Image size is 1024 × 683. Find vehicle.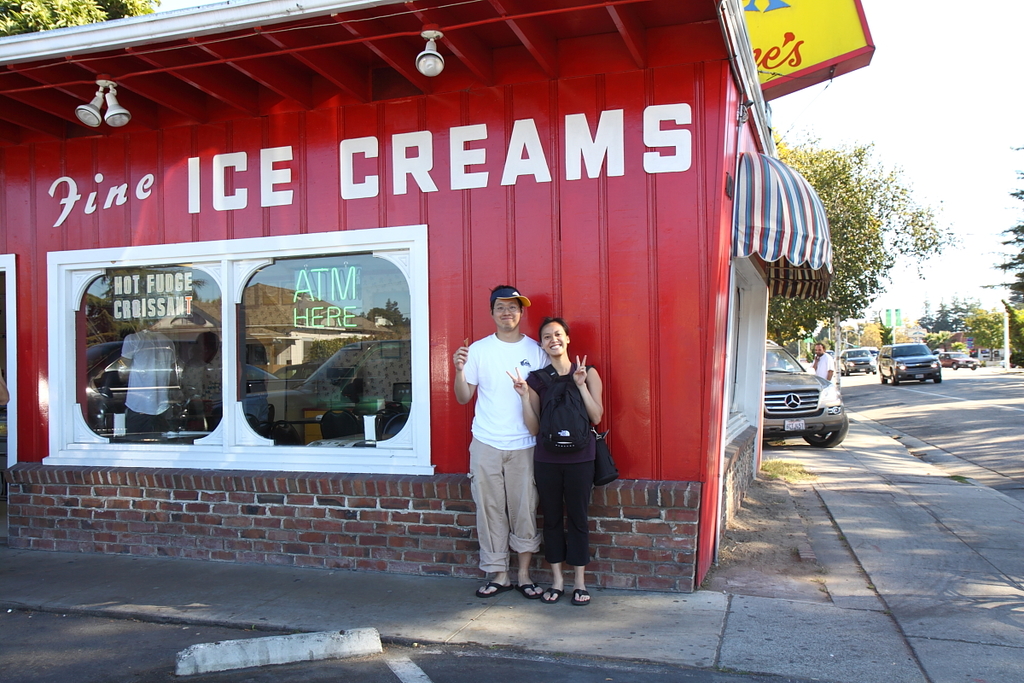
[x1=940, y1=351, x2=981, y2=370].
